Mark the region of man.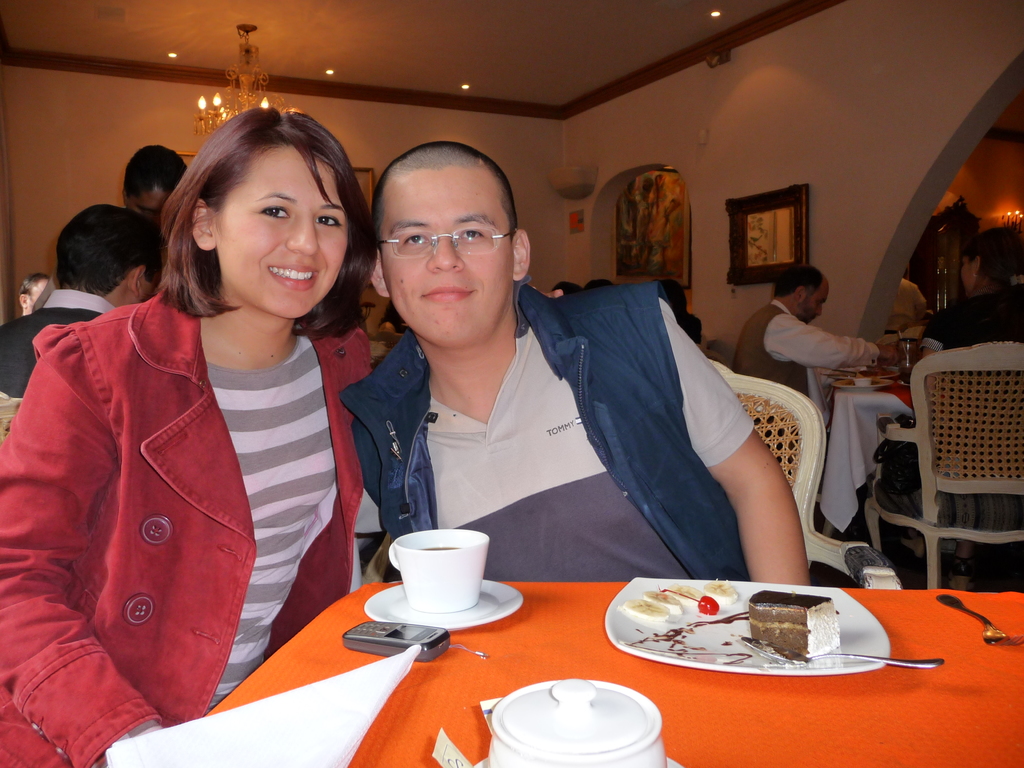
Region: l=377, t=141, r=817, b=591.
